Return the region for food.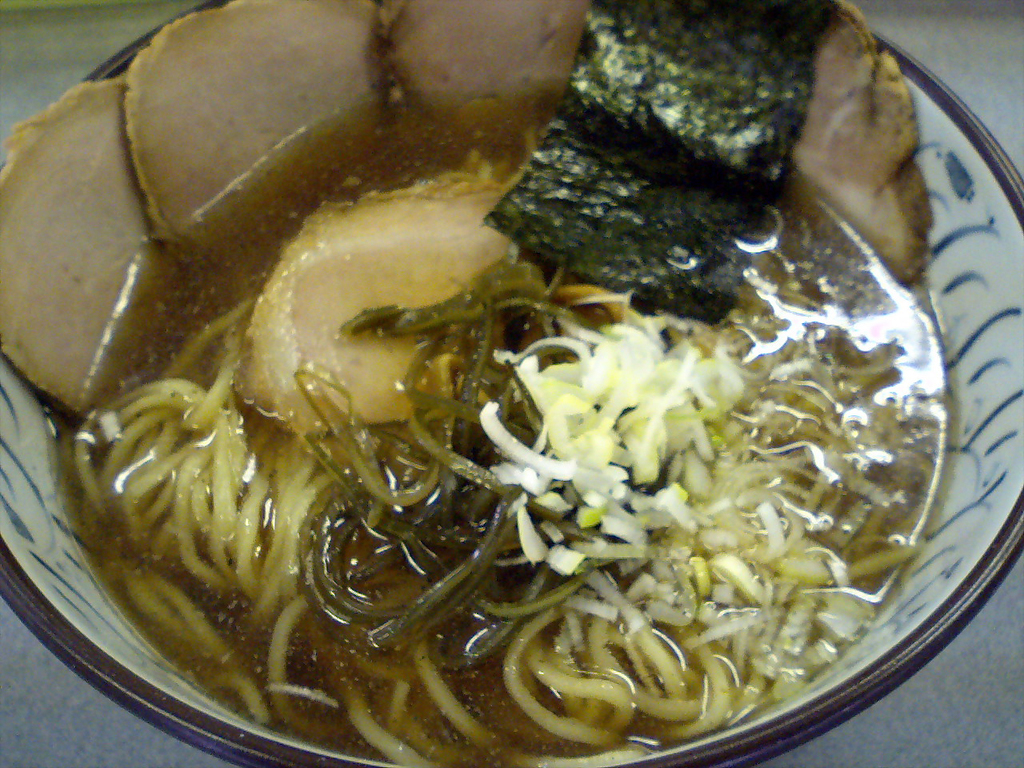
(x1=31, y1=38, x2=998, y2=747).
